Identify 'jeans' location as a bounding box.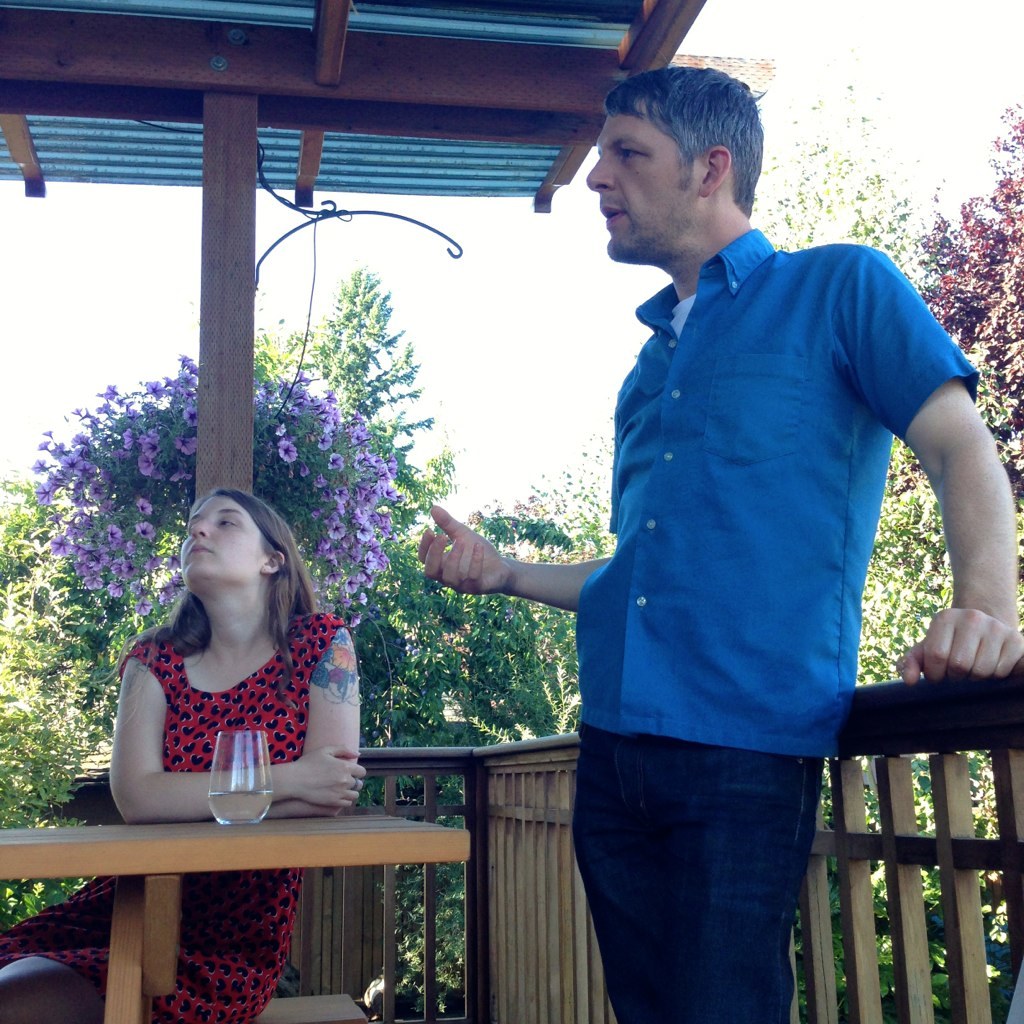
556/730/842/1016.
